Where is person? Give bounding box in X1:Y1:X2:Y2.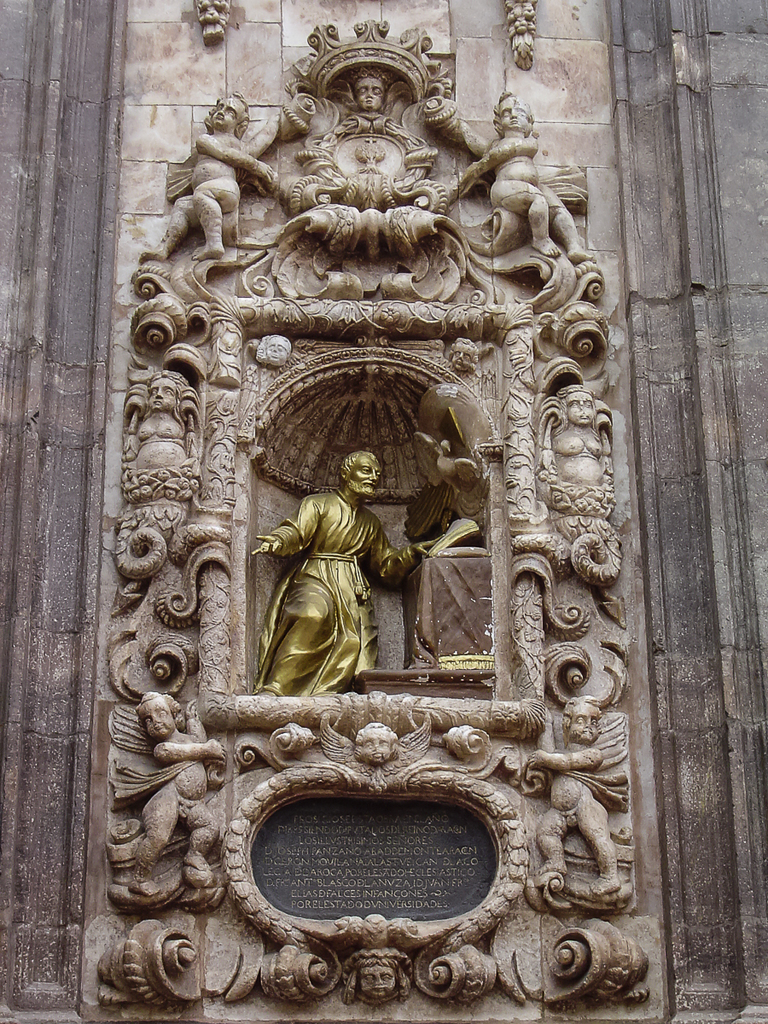
521:697:617:899.
